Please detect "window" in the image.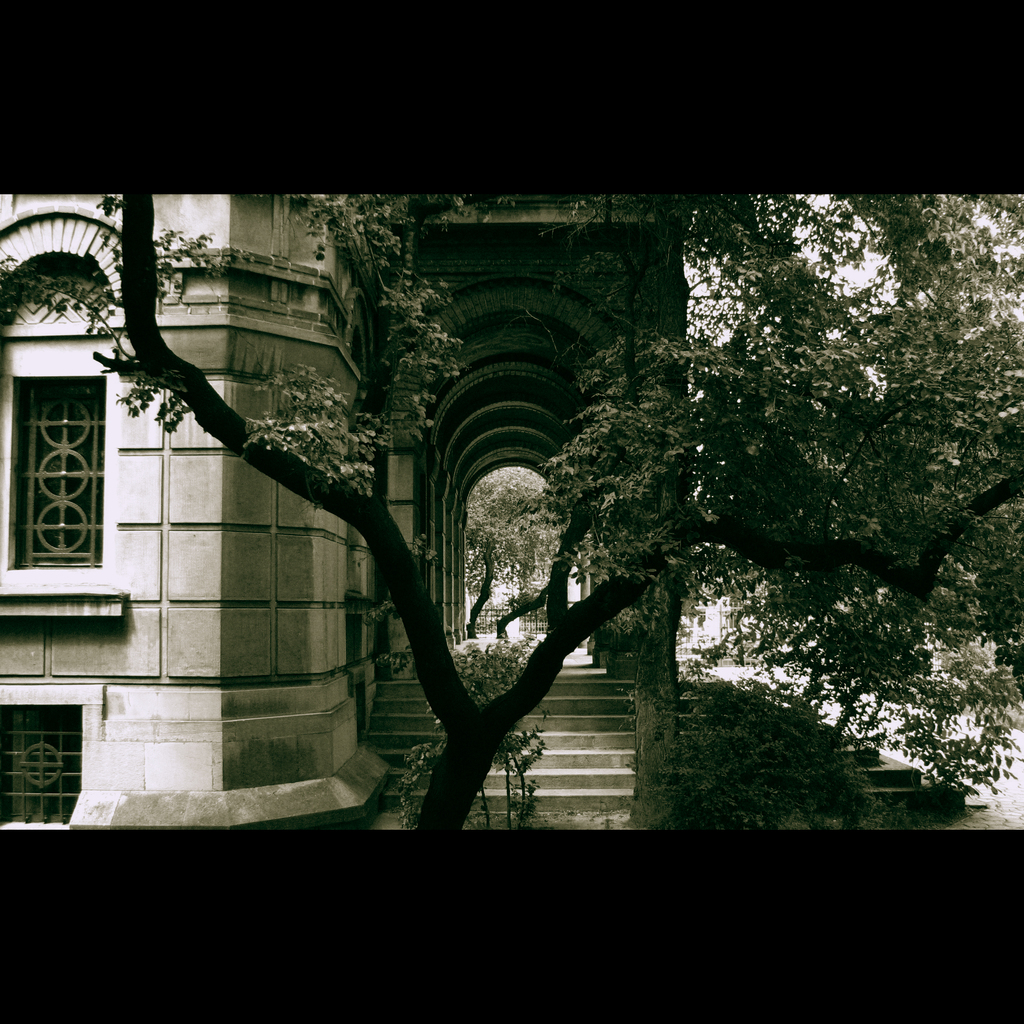
(0,686,109,834).
